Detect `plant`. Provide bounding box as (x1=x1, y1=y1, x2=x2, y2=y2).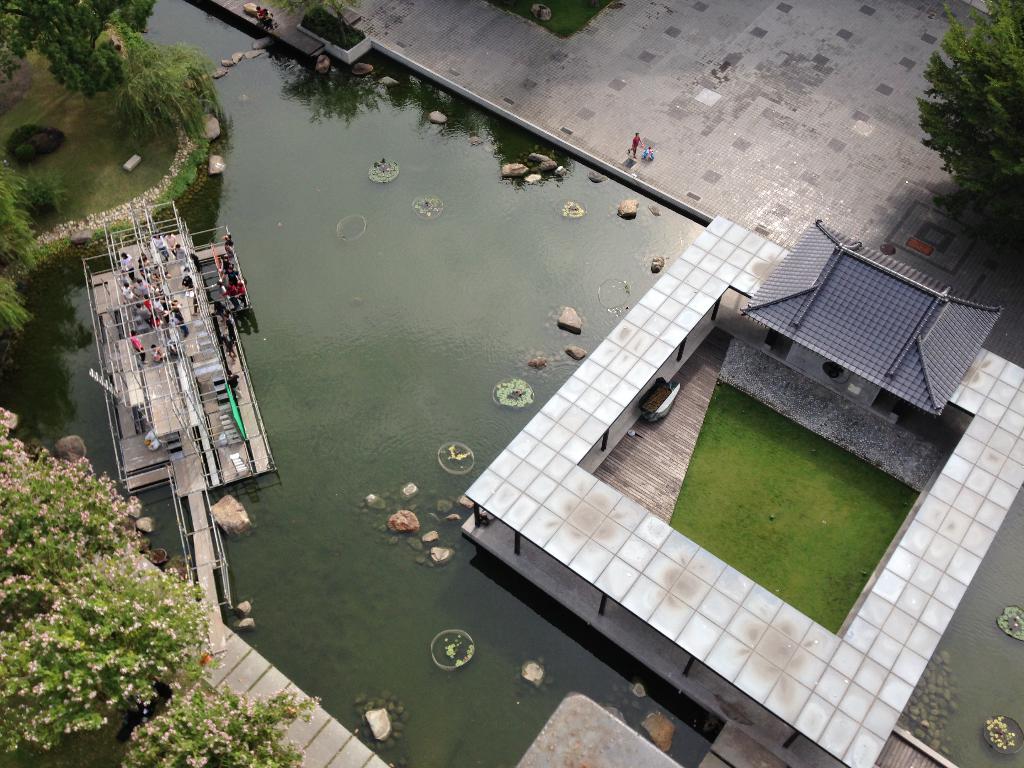
(x1=916, y1=0, x2=1023, y2=228).
